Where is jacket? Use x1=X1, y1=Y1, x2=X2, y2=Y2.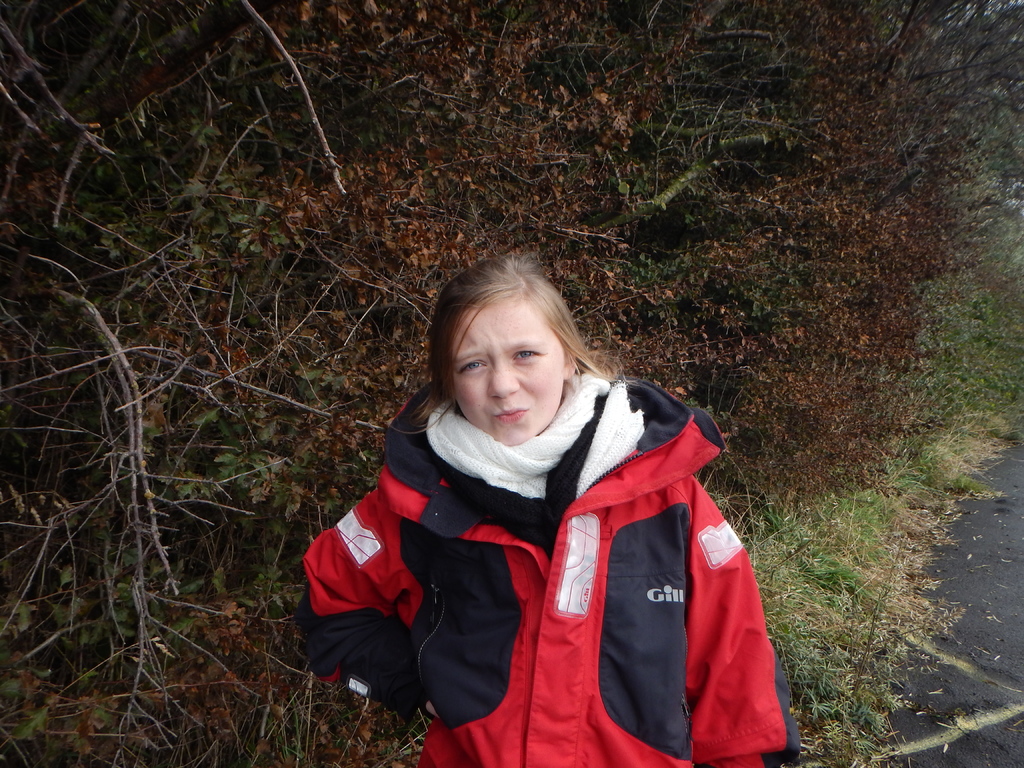
x1=307, y1=307, x2=776, y2=767.
